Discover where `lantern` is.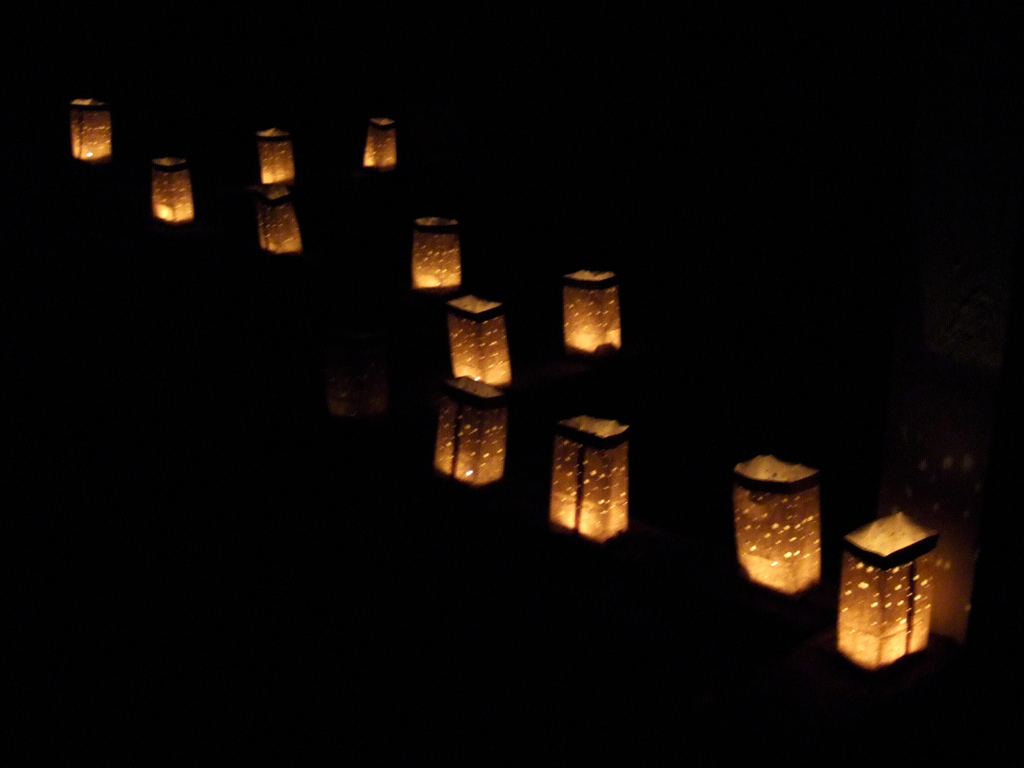
Discovered at (left=257, top=125, right=291, bottom=183).
